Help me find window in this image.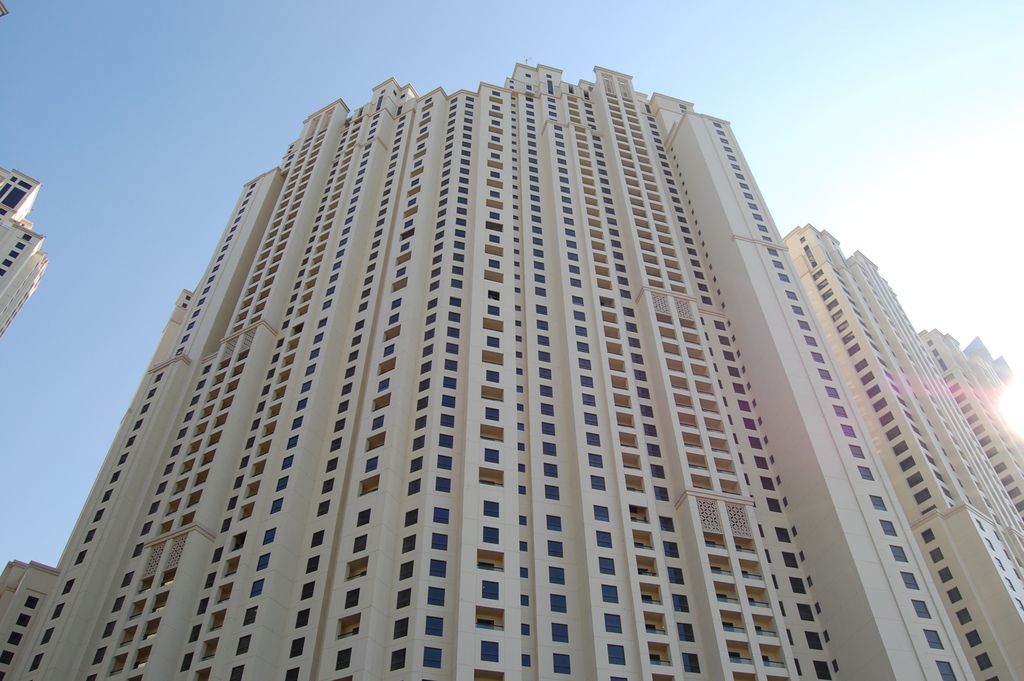
Found it: detection(296, 397, 305, 413).
